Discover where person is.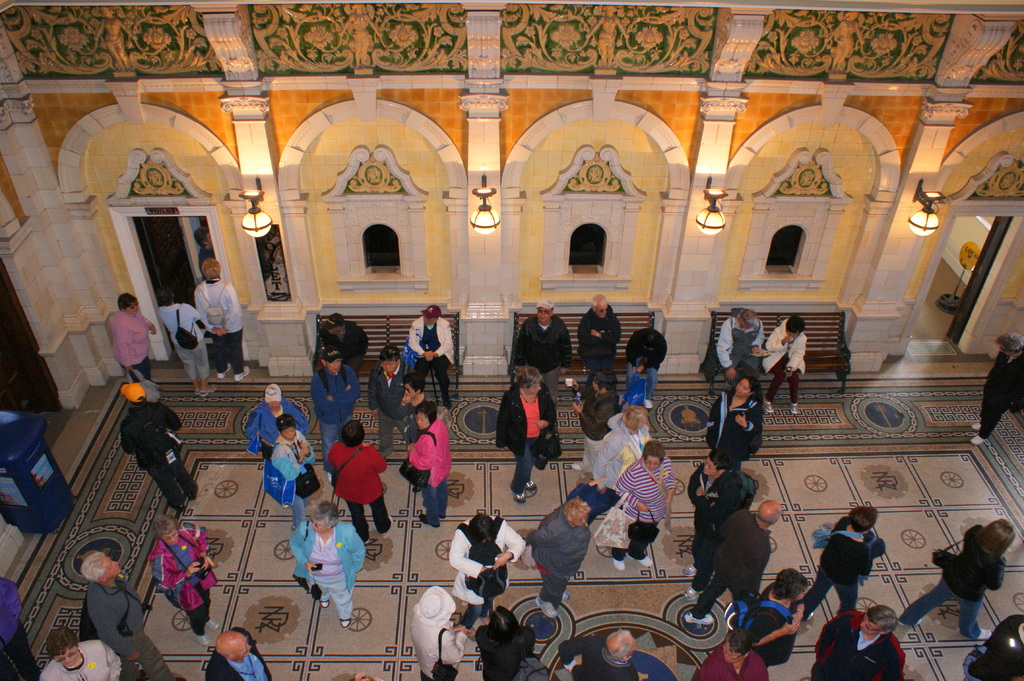
Discovered at {"x1": 582, "y1": 298, "x2": 623, "y2": 383}.
